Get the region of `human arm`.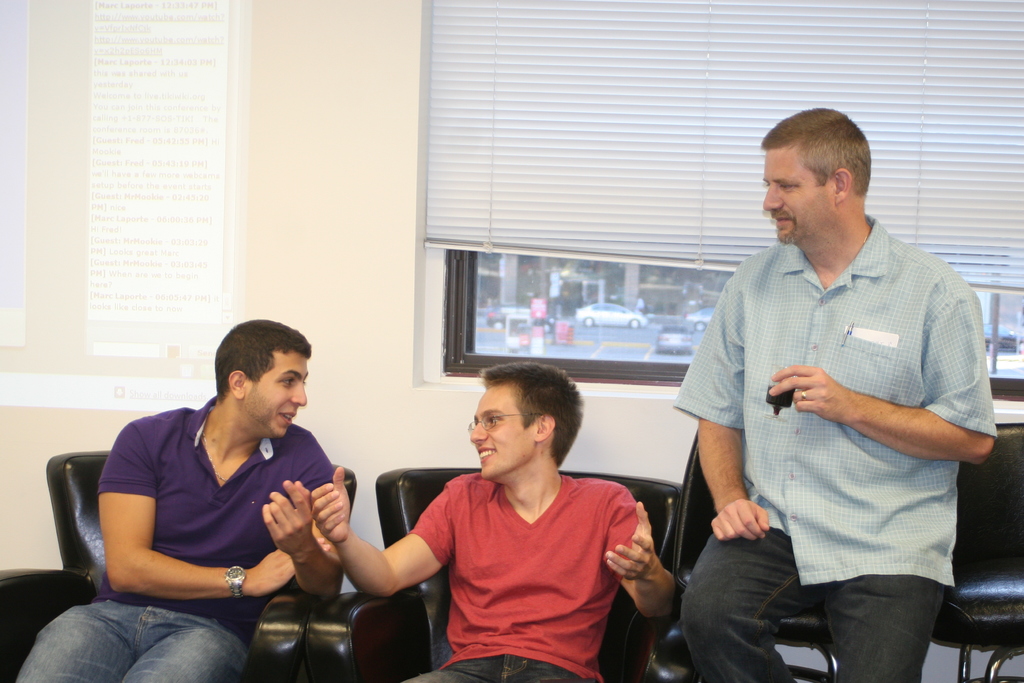
99,431,328,599.
